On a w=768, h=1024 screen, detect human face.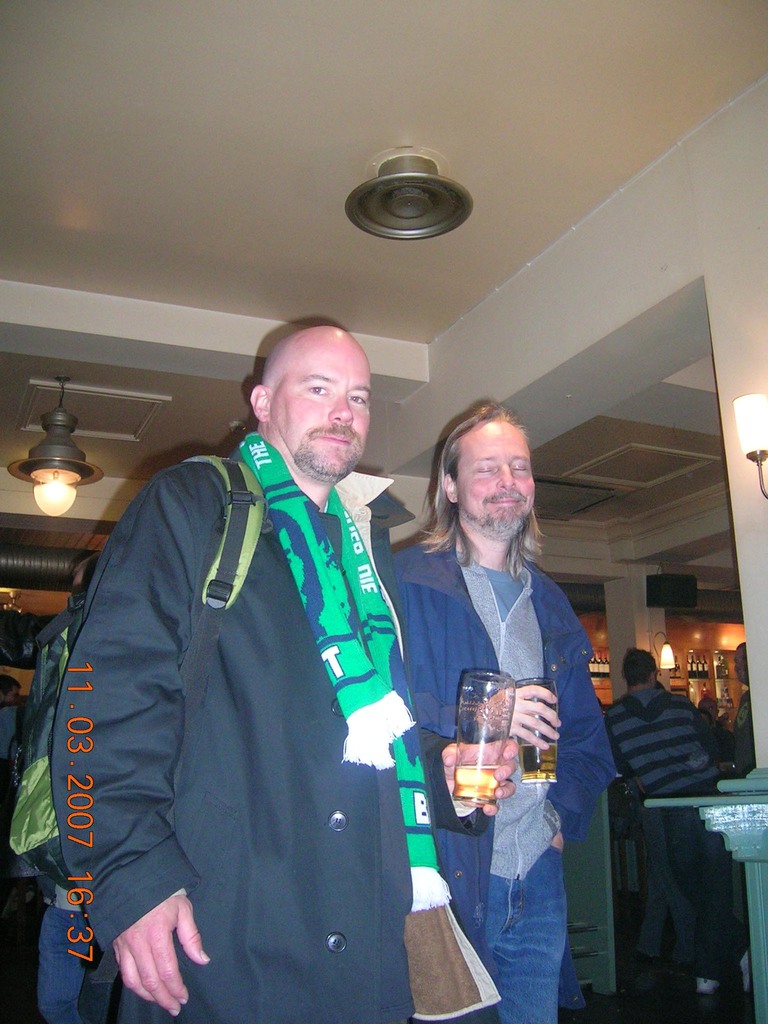
locate(267, 328, 374, 478).
